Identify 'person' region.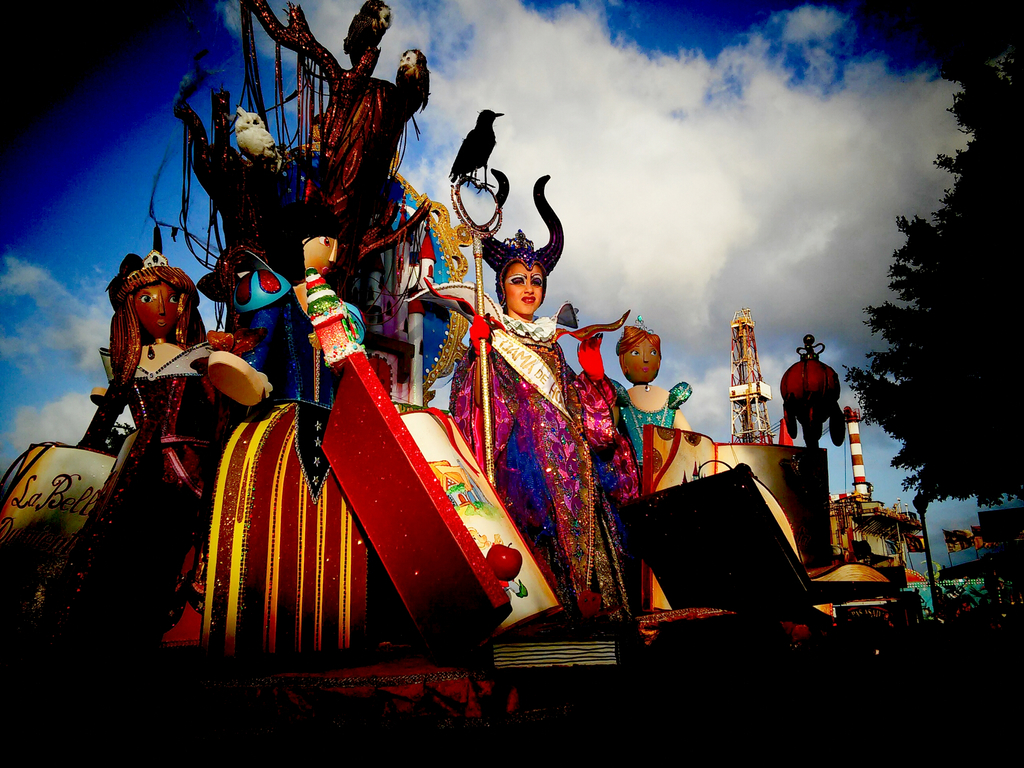
Region: 602, 326, 697, 479.
